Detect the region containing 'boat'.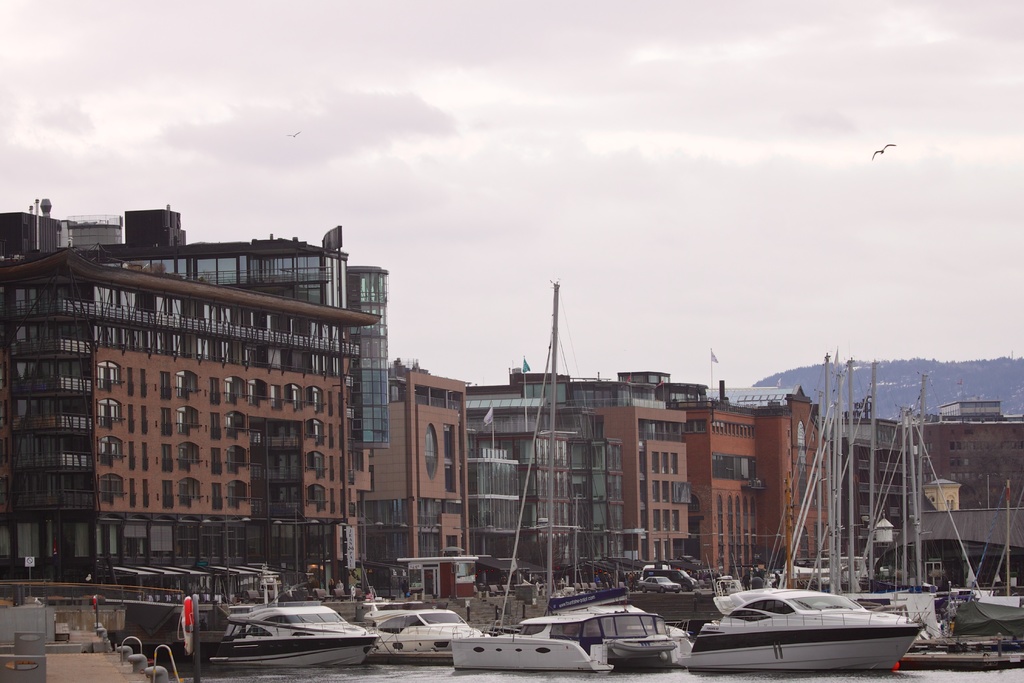
[687, 579, 946, 661].
